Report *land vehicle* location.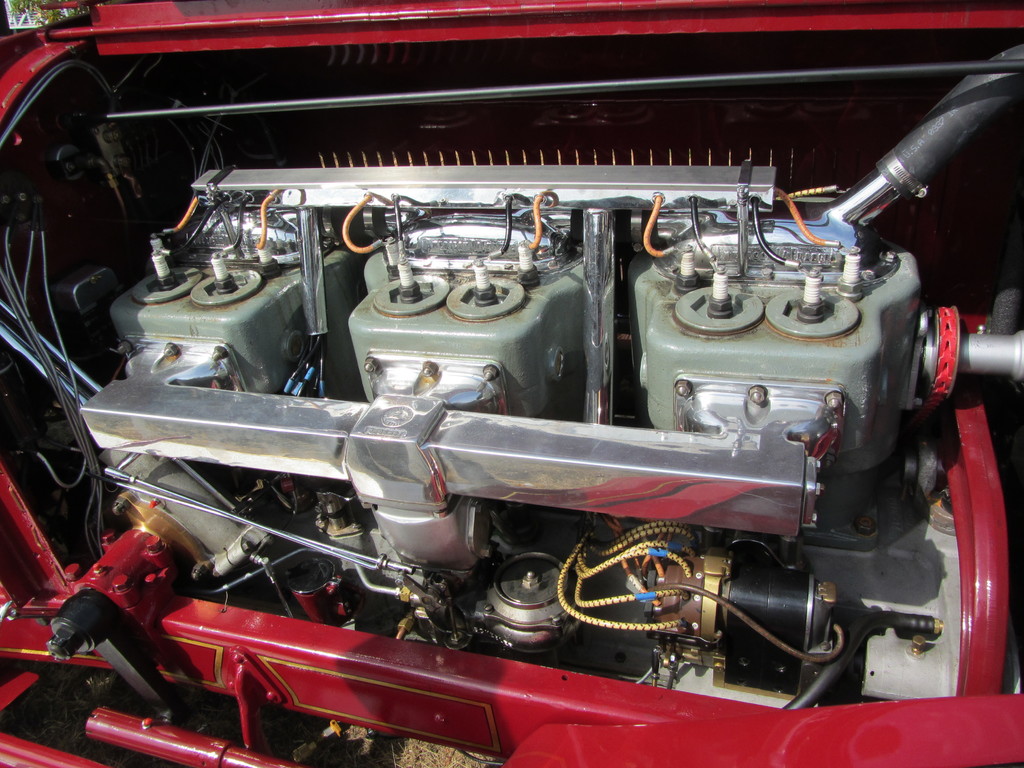
Report: box=[0, 0, 1023, 767].
